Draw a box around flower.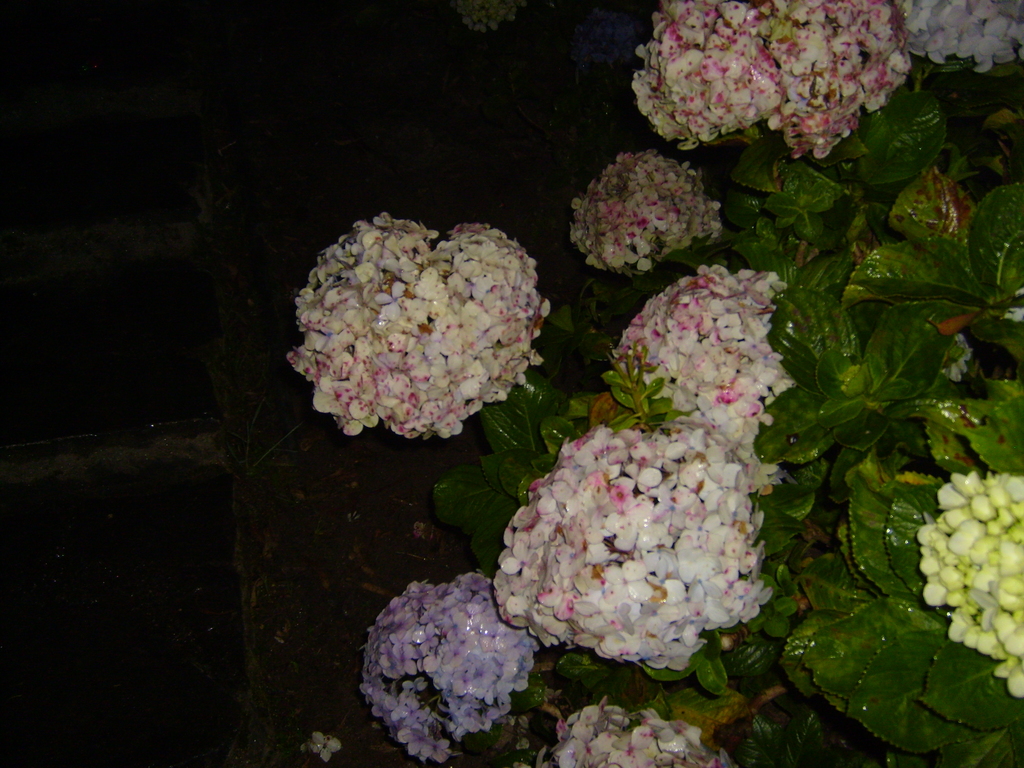
<bbox>532, 705, 724, 767</bbox>.
